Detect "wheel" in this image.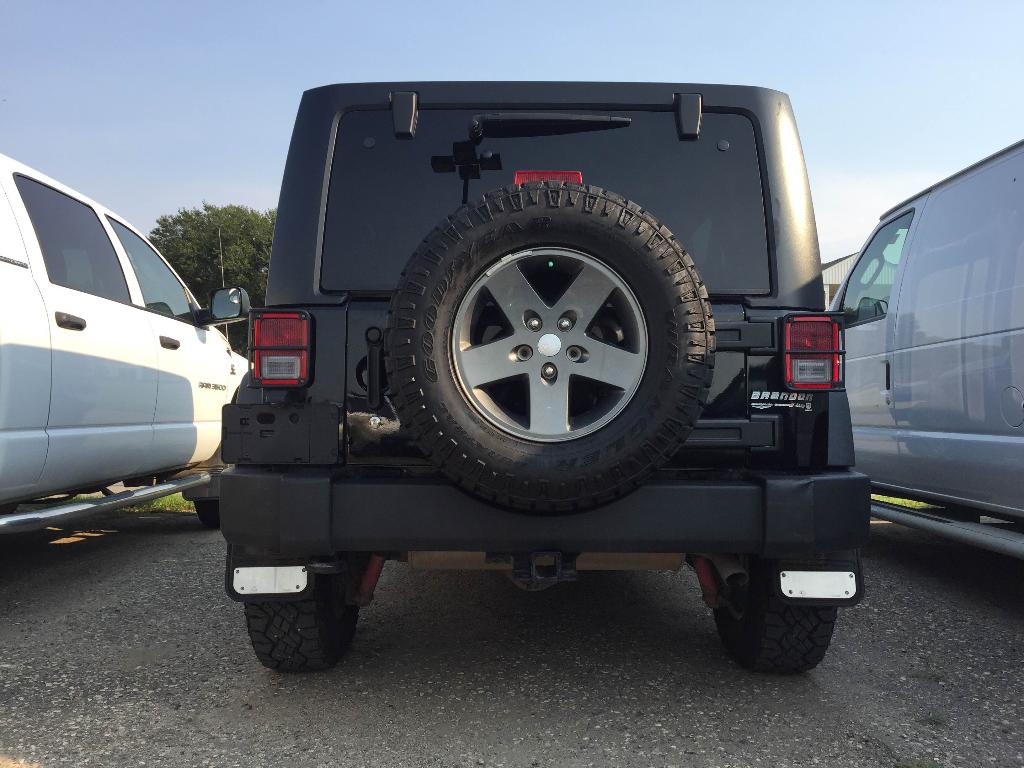
Detection: Rect(383, 176, 721, 515).
